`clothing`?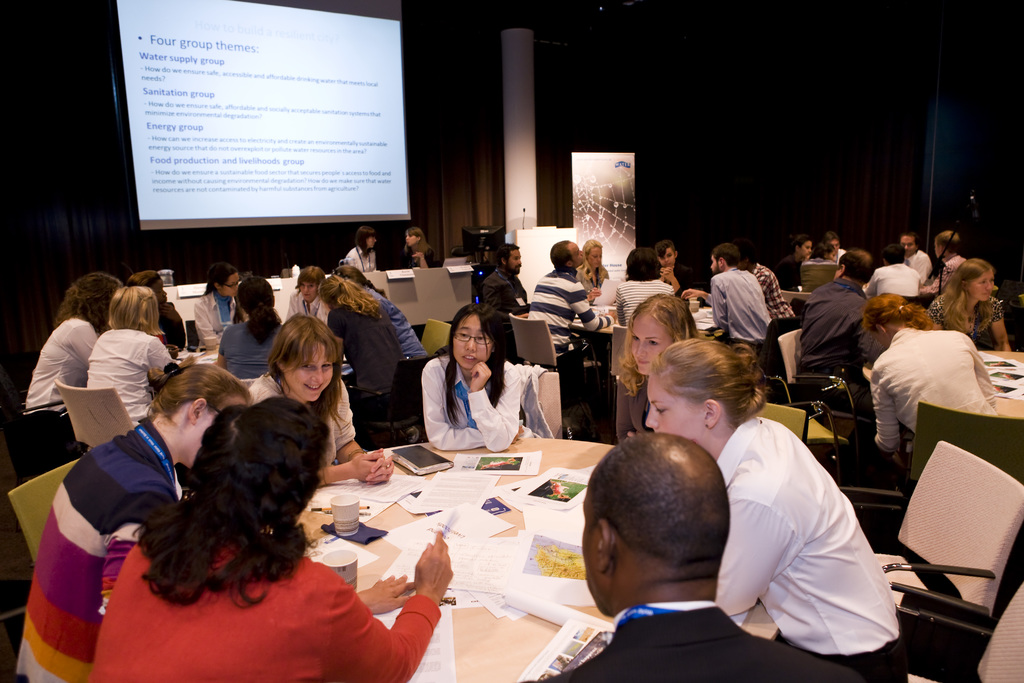
[26,311,100,425]
